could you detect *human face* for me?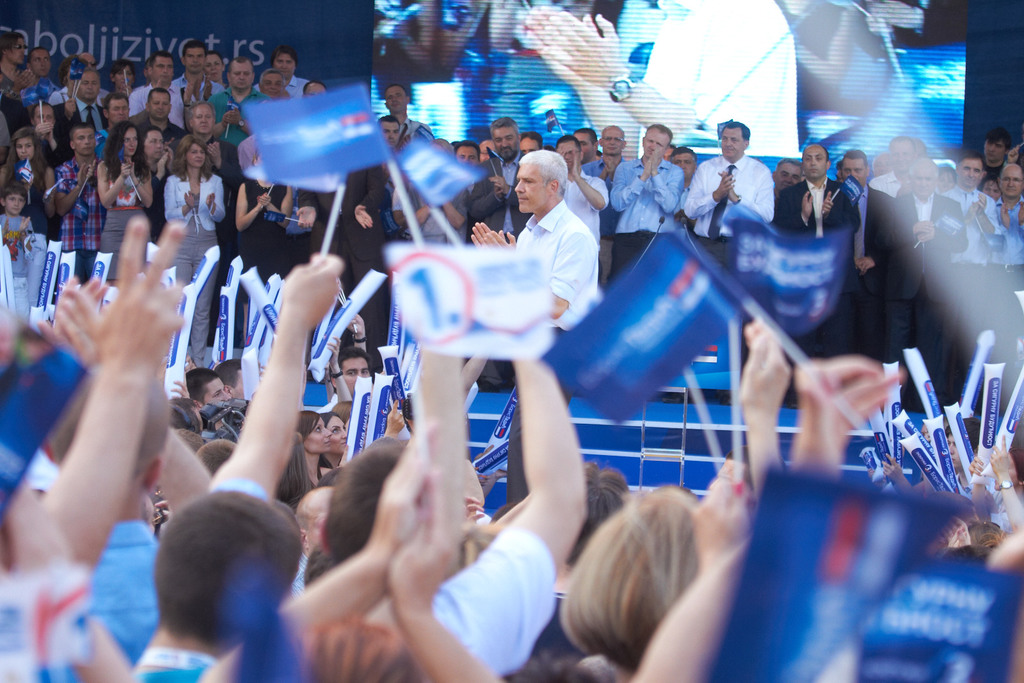
Detection result: [left=774, top=162, right=799, bottom=187].
